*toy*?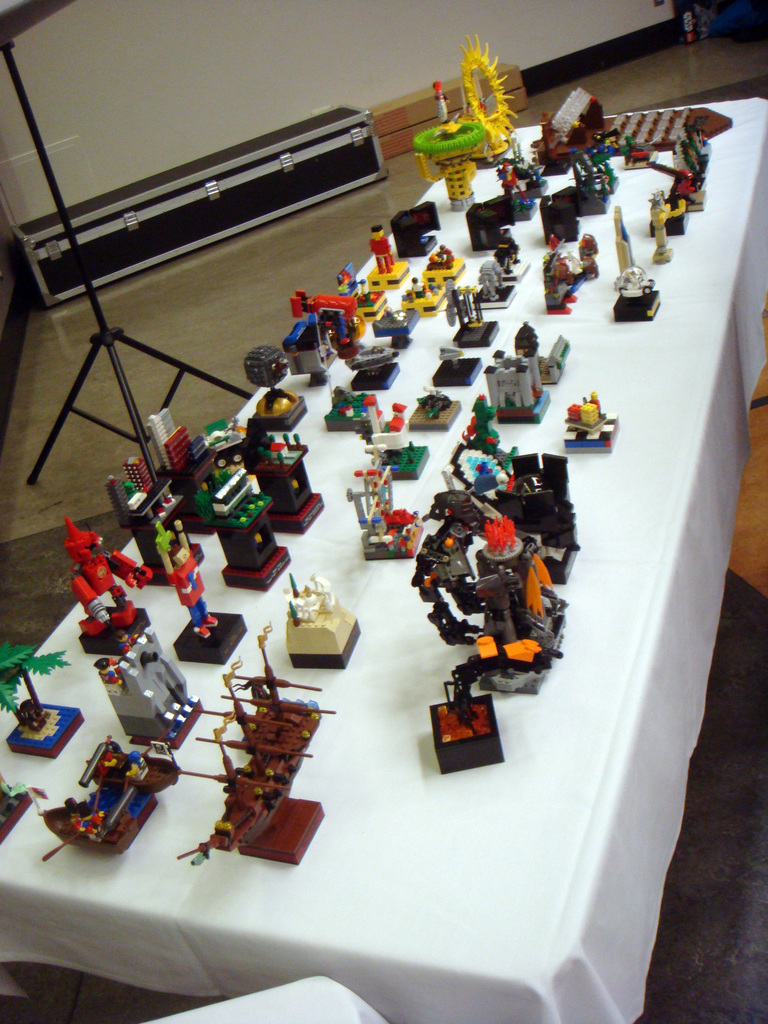
select_region(403, 383, 462, 428)
